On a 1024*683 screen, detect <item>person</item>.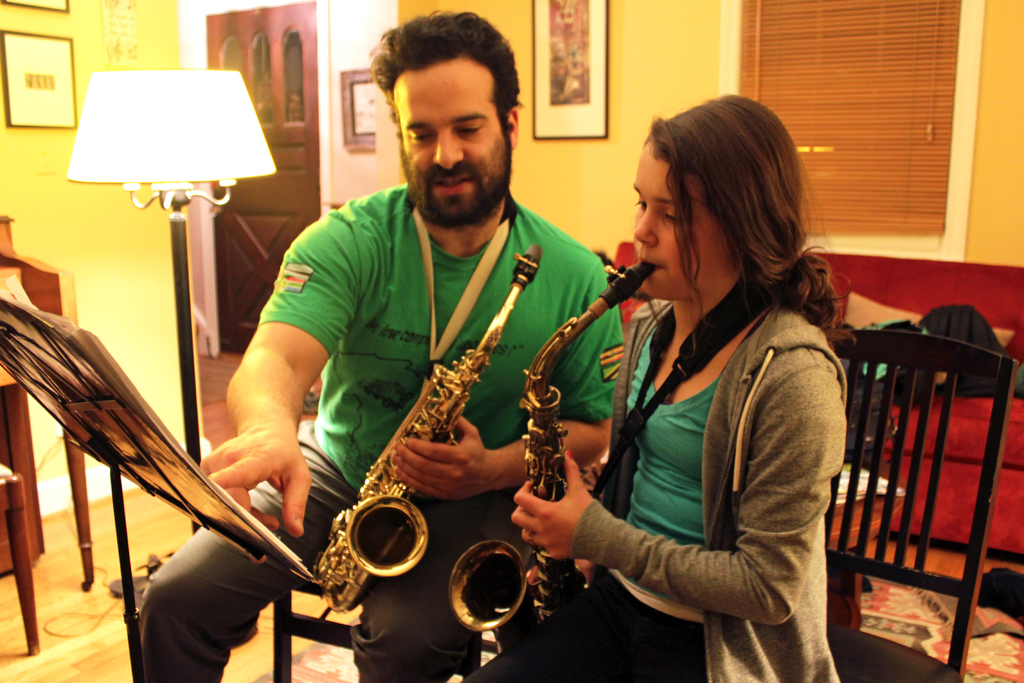
<box>458,97,840,682</box>.
